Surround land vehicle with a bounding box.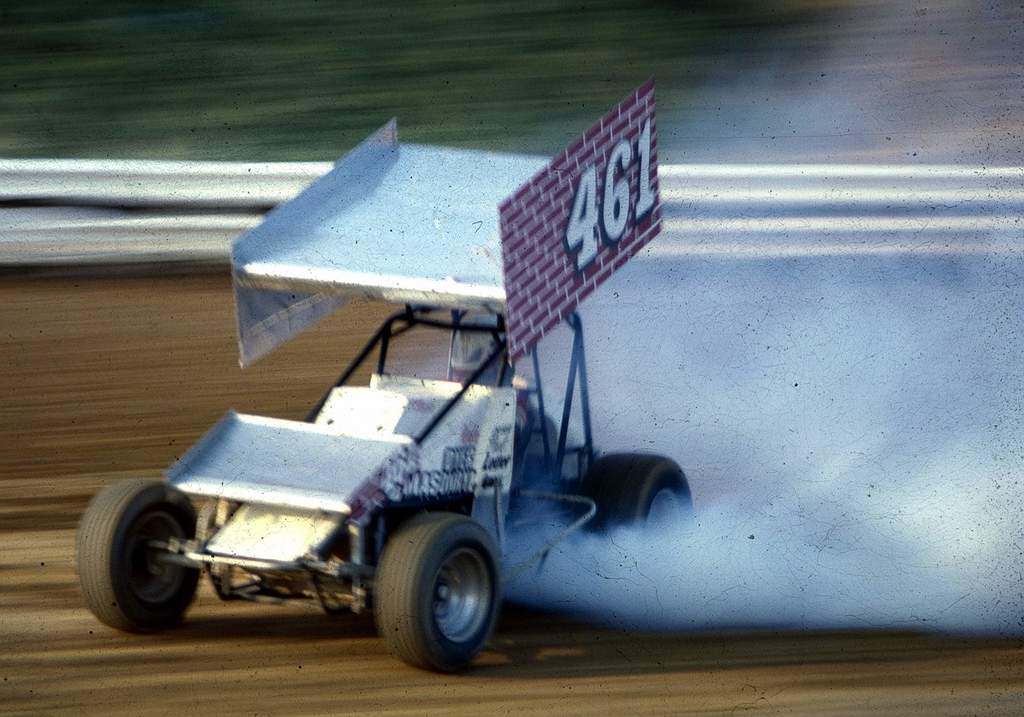
71/241/764/678.
